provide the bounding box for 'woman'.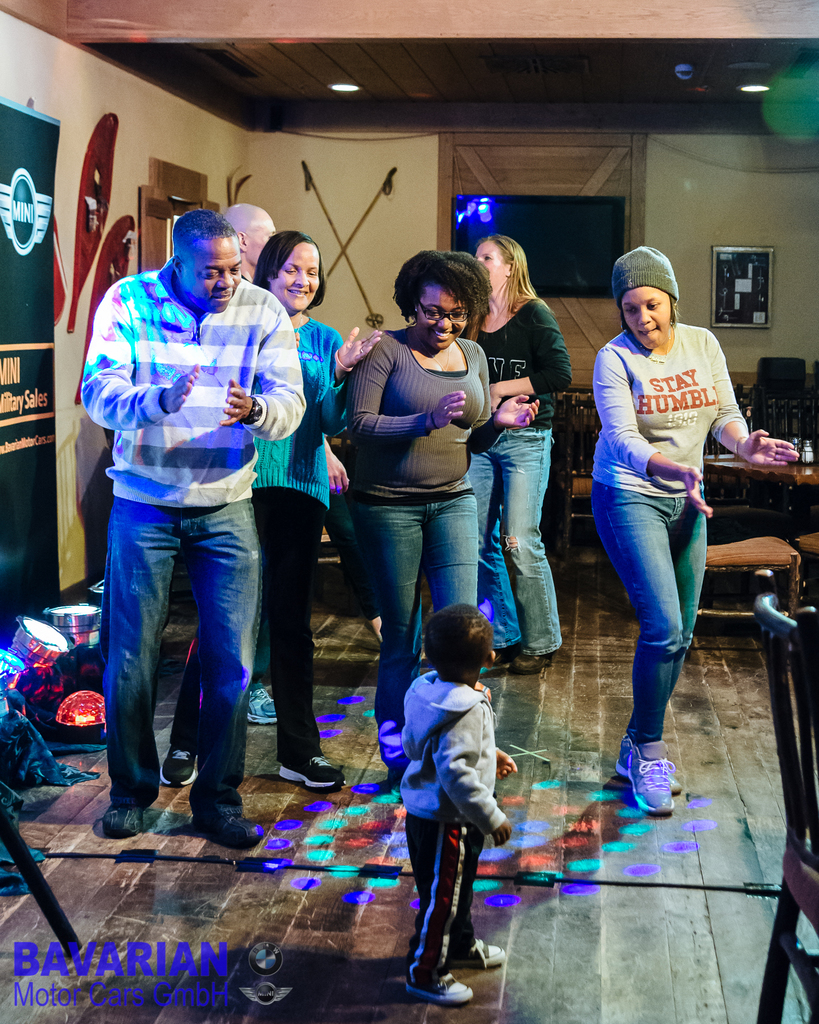
Rect(333, 239, 546, 797).
